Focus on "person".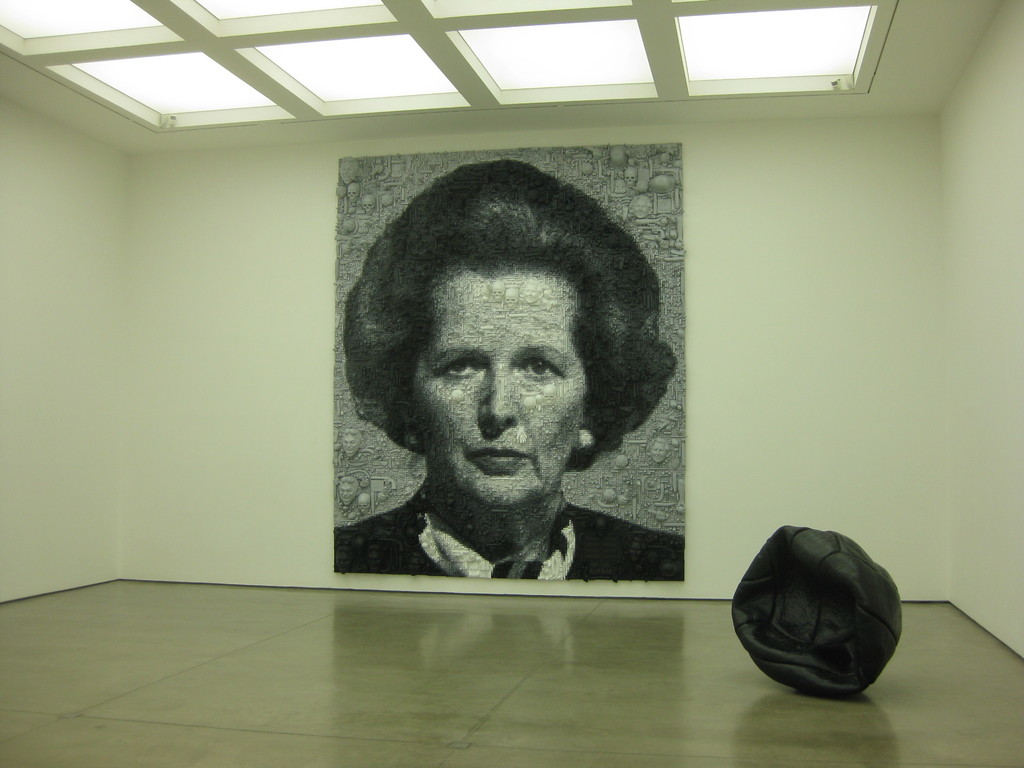
Focused at 328, 183, 678, 605.
